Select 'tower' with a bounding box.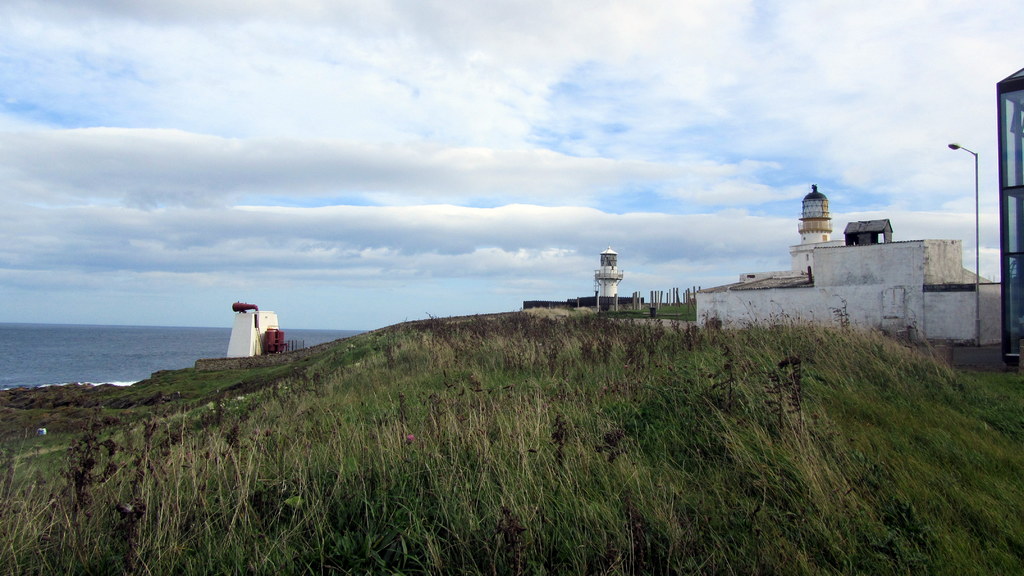
box(595, 248, 624, 298).
